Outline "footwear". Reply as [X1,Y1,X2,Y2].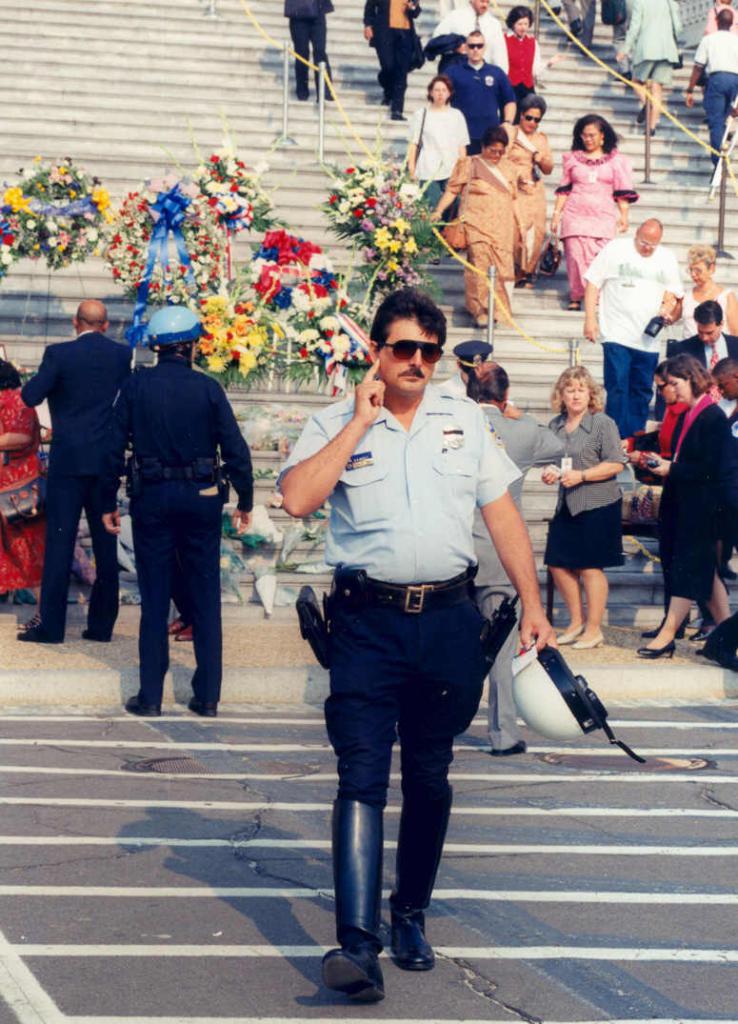
[643,619,684,640].
